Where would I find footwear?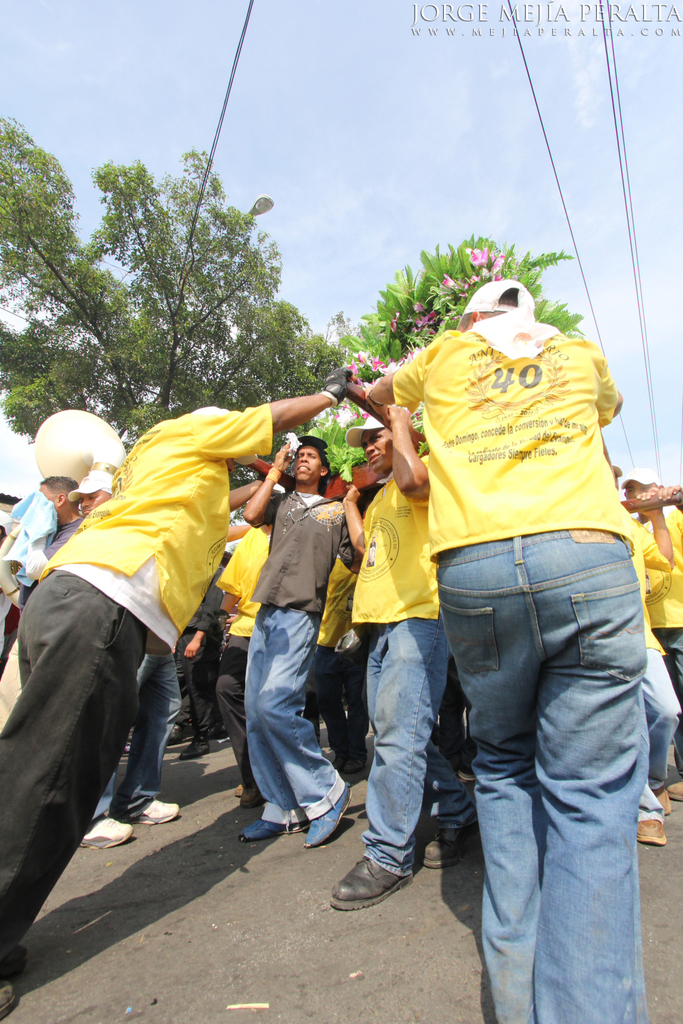
At detection(348, 832, 431, 917).
